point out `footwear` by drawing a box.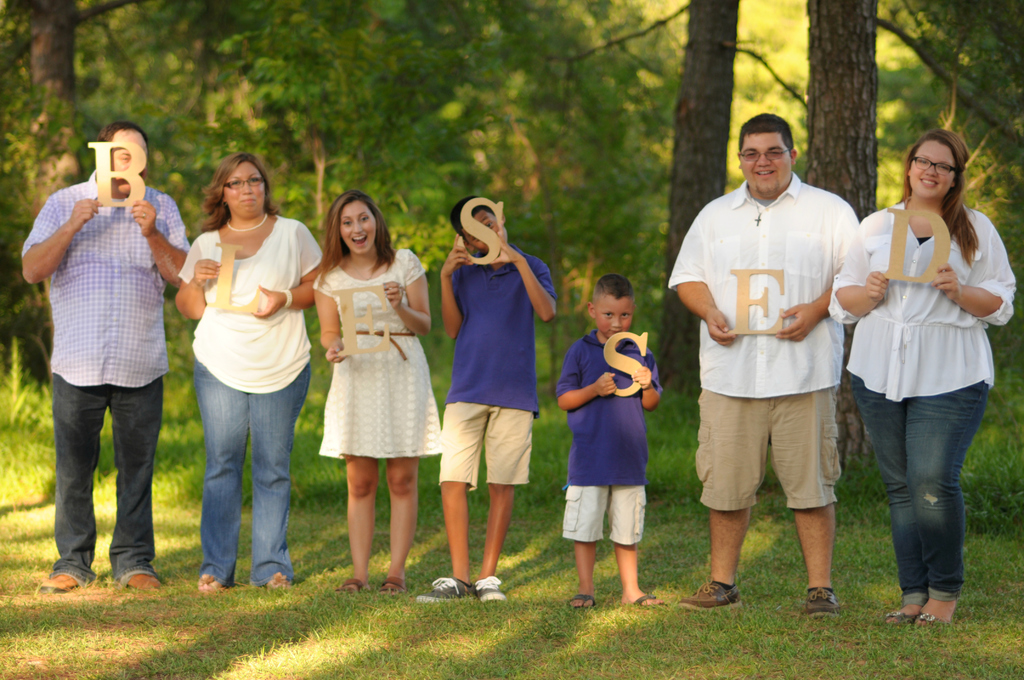
x1=378 y1=578 x2=406 y2=597.
